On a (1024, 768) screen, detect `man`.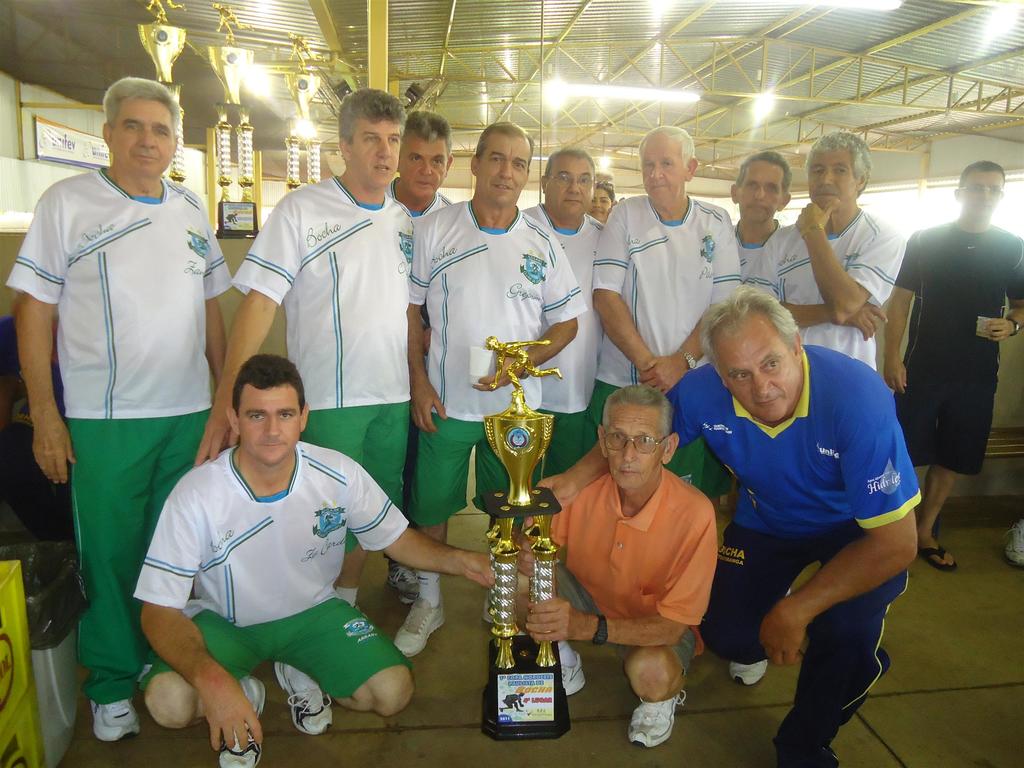
{"x1": 0, "y1": 79, "x2": 232, "y2": 759}.
